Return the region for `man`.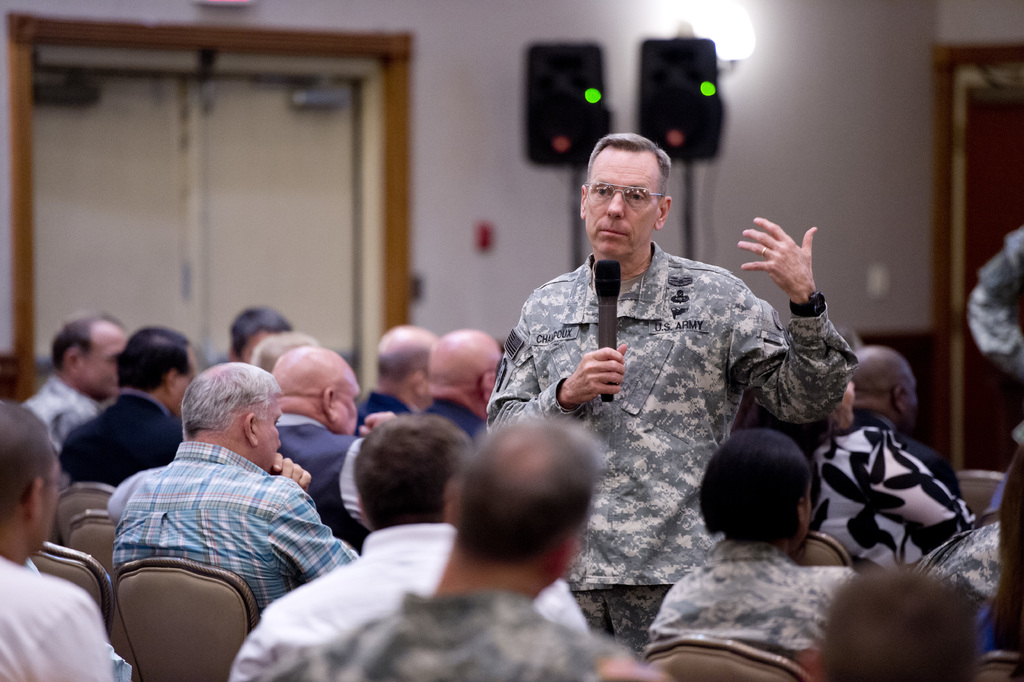
86:347:356:669.
